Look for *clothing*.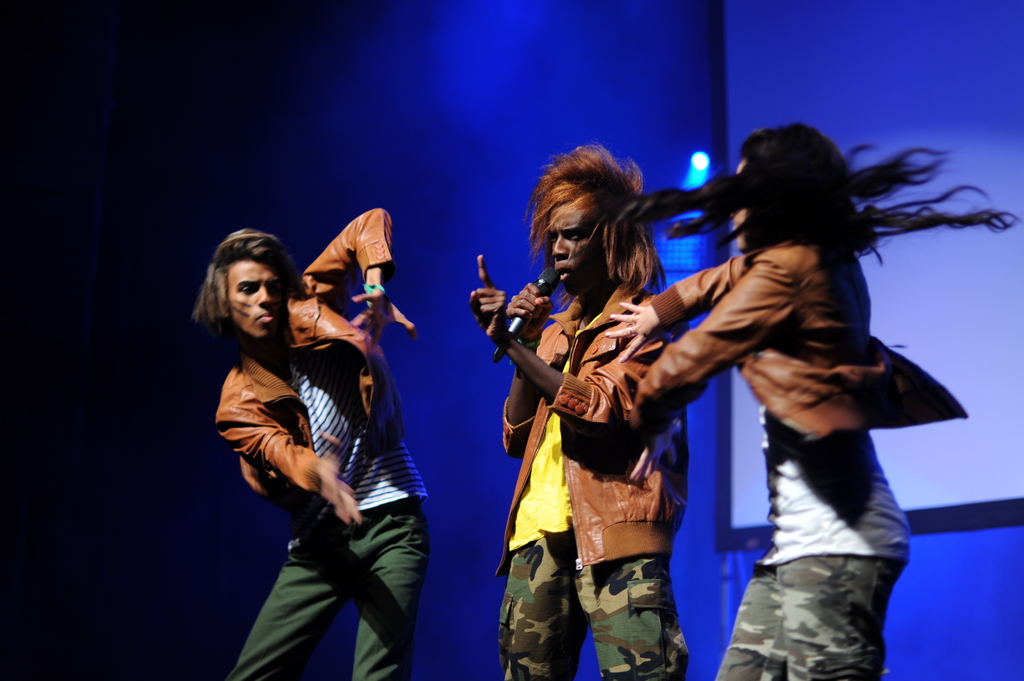
Found: (x1=230, y1=209, x2=436, y2=680).
